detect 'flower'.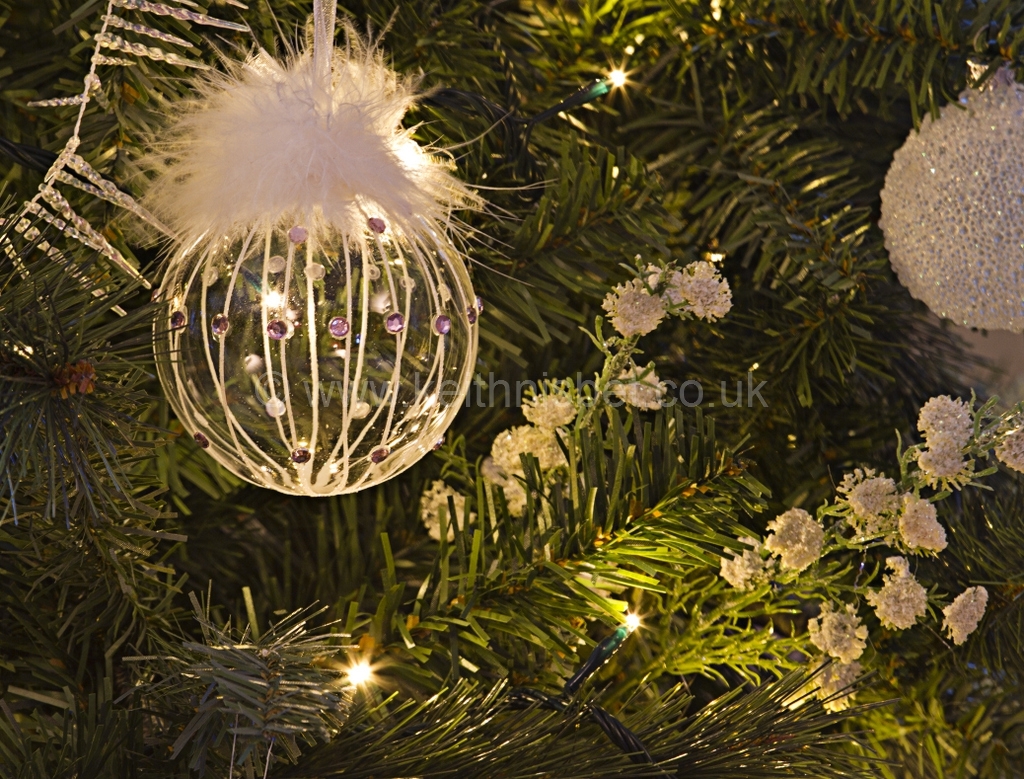
Detected at (737, 509, 847, 600).
